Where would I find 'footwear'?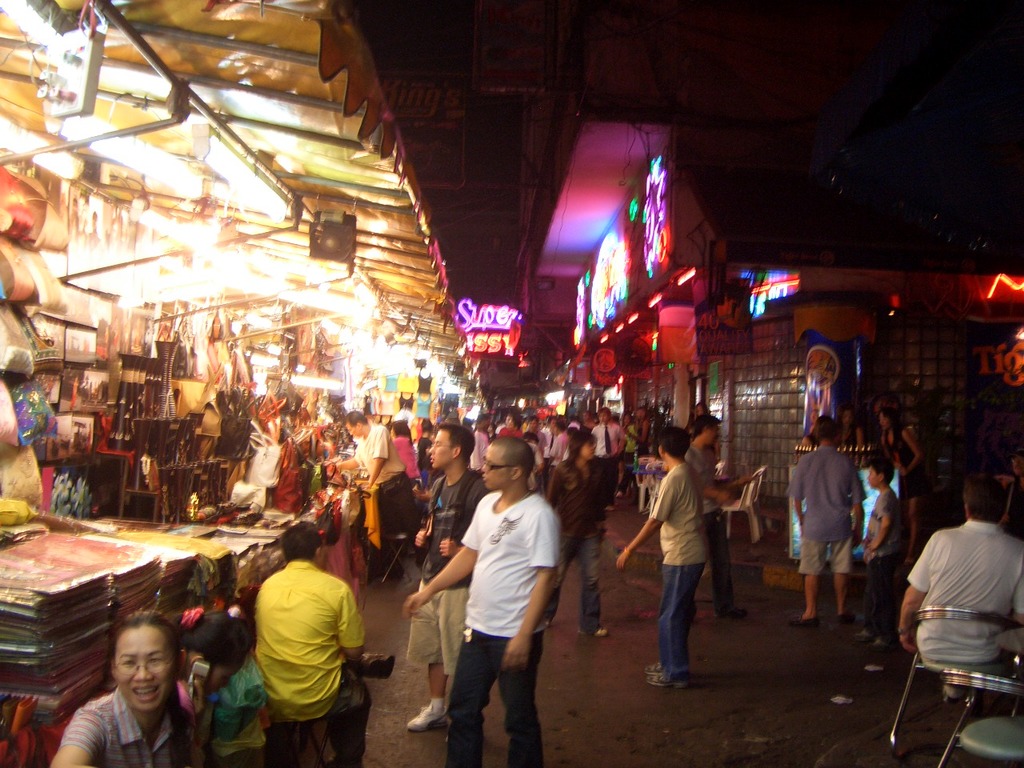
At <box>718,610,742,620</box>.
